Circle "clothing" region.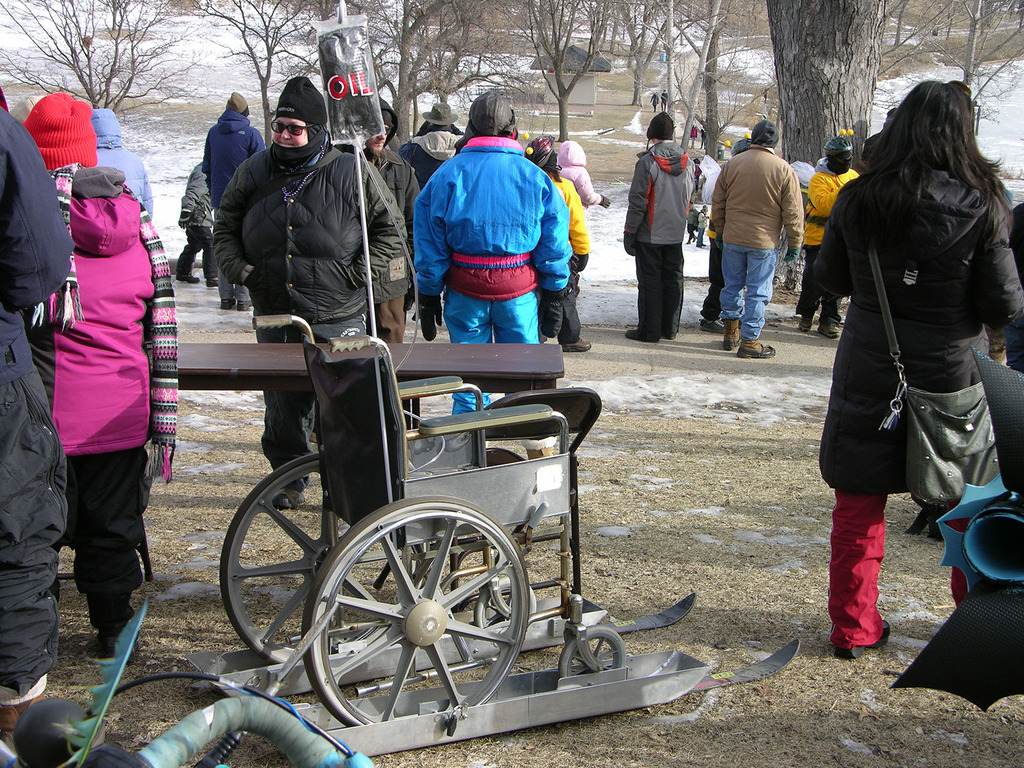
Region: region(8, 113, 71, 362).
